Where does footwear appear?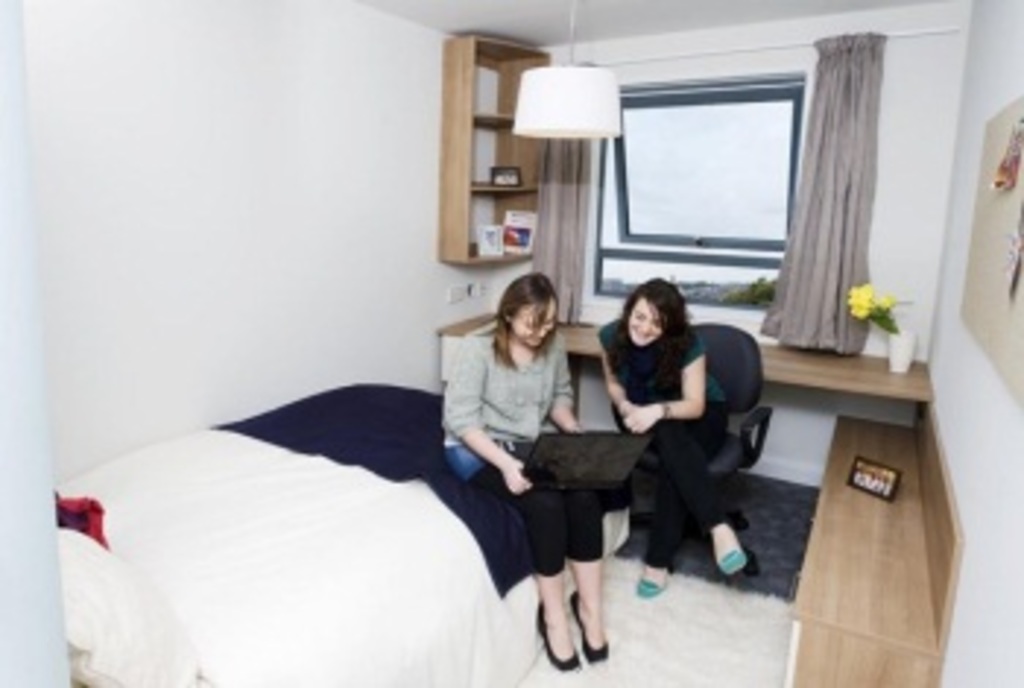
Appears at <box>638,568,670,597</box>.
